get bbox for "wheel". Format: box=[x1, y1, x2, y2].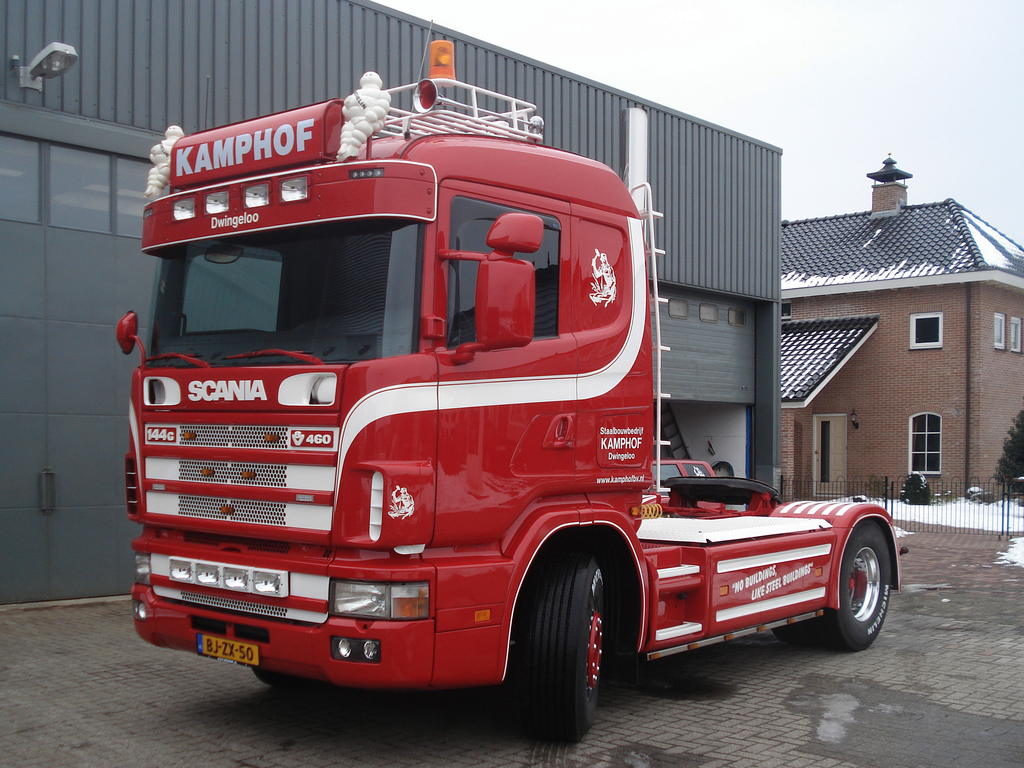
box=[775, 621, 816, 651].
